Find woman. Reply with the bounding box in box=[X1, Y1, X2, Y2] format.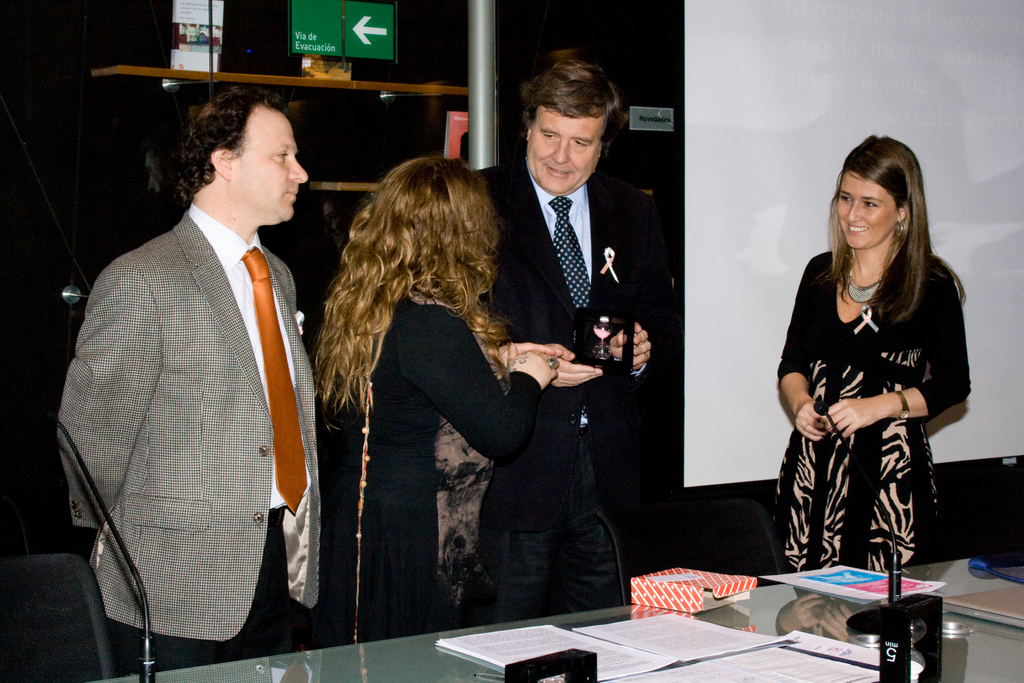
box=[772, 151, 973, 608].
